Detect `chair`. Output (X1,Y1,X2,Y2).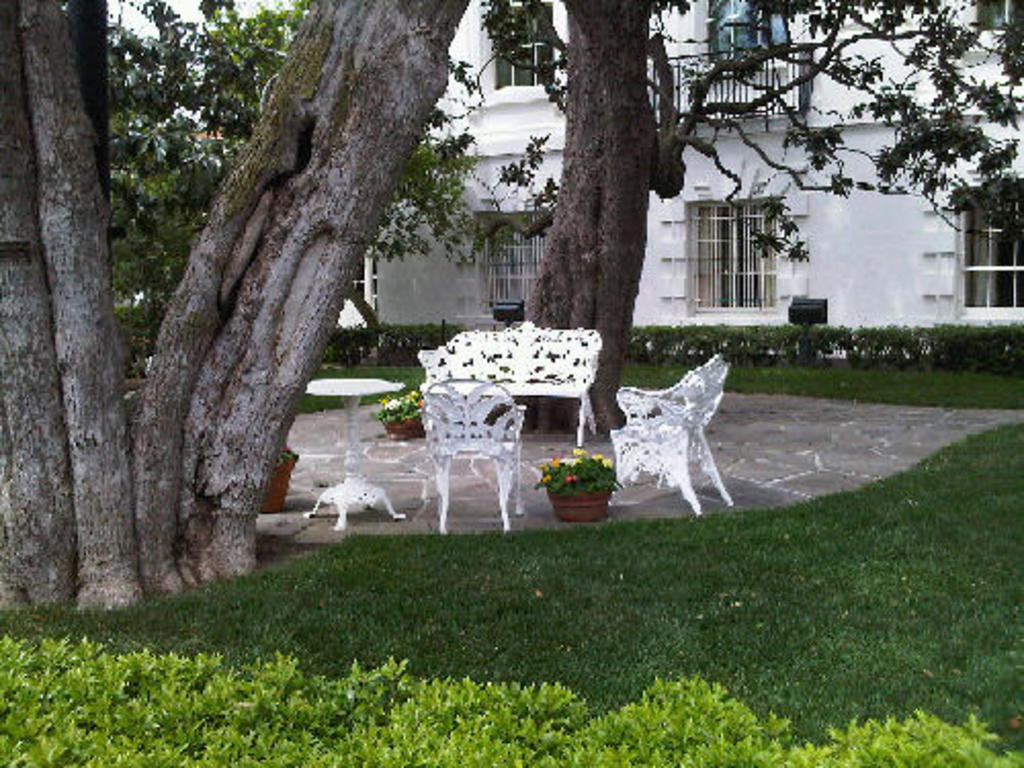
(606,350,735,512).
